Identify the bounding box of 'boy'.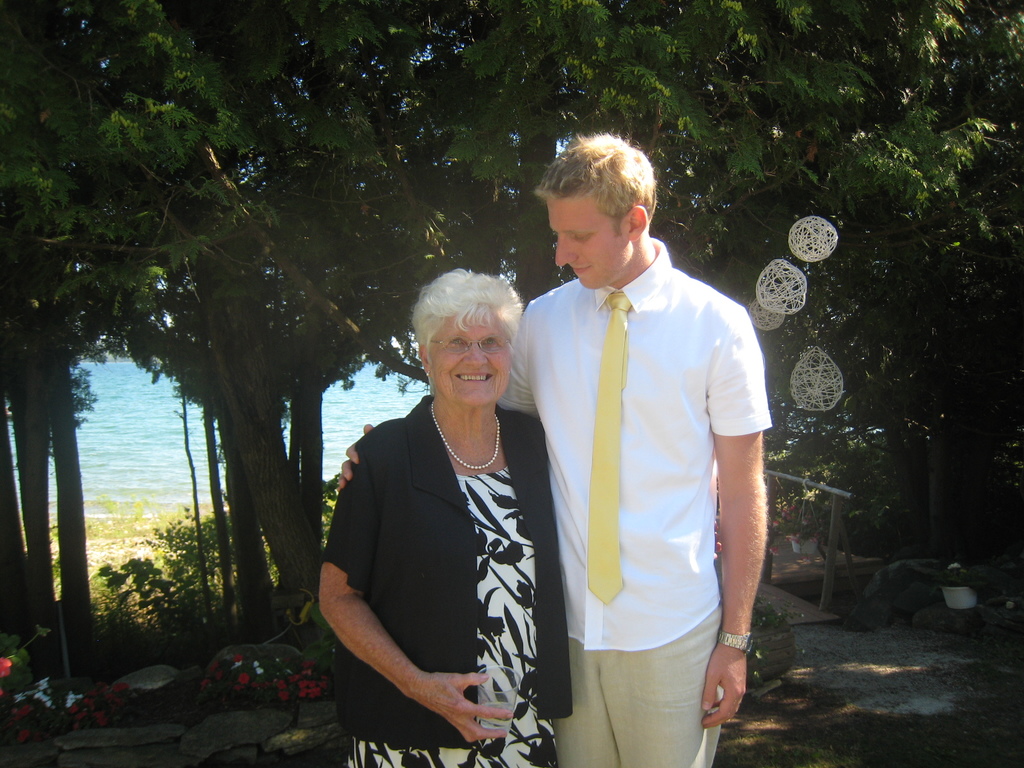
box=[336, 127, 774, 767].
